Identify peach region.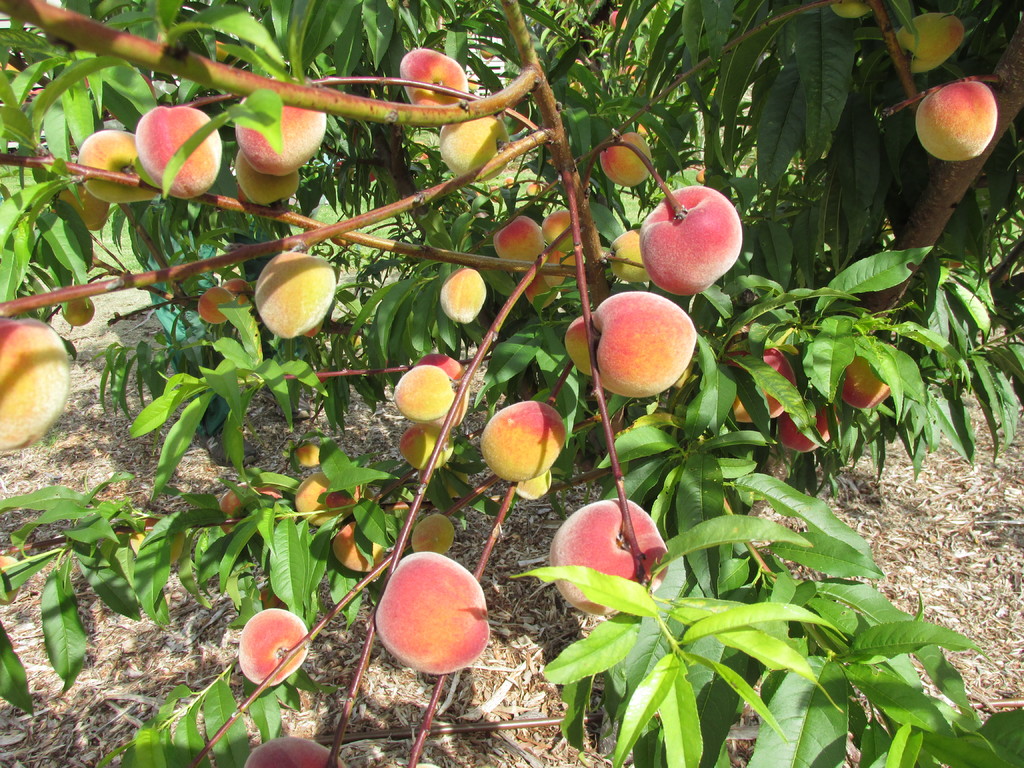
Region: {"x1": 134, "y1": 106, "x2": 221, "y2": 200}.
